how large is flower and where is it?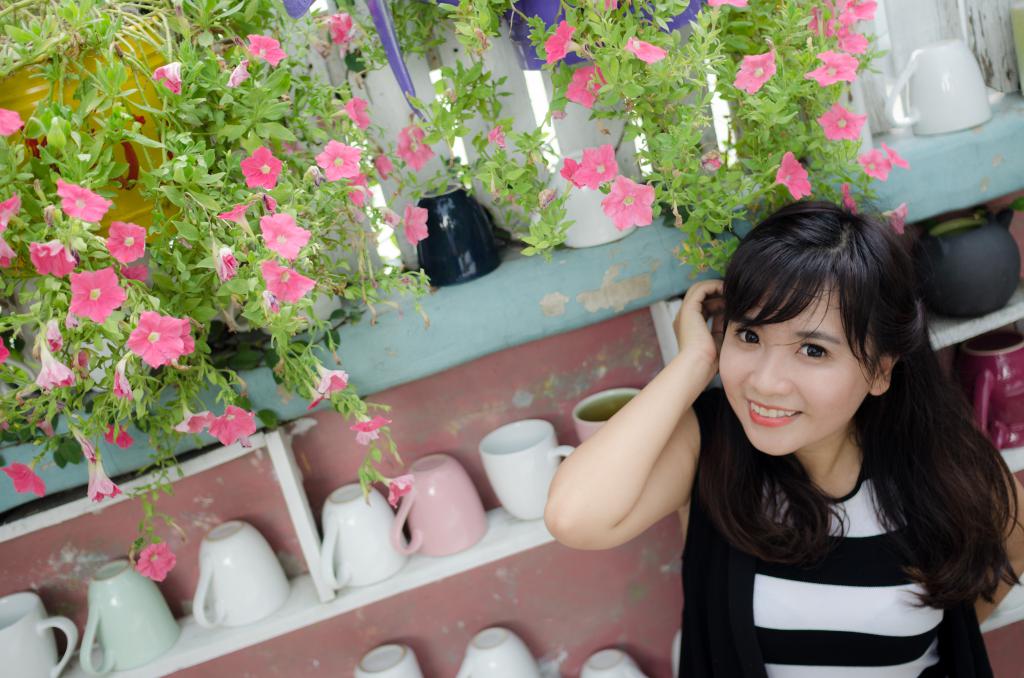
Bounding box: {"x1": 314, "y1": 135, "x2": 362, "y2": 180}.
